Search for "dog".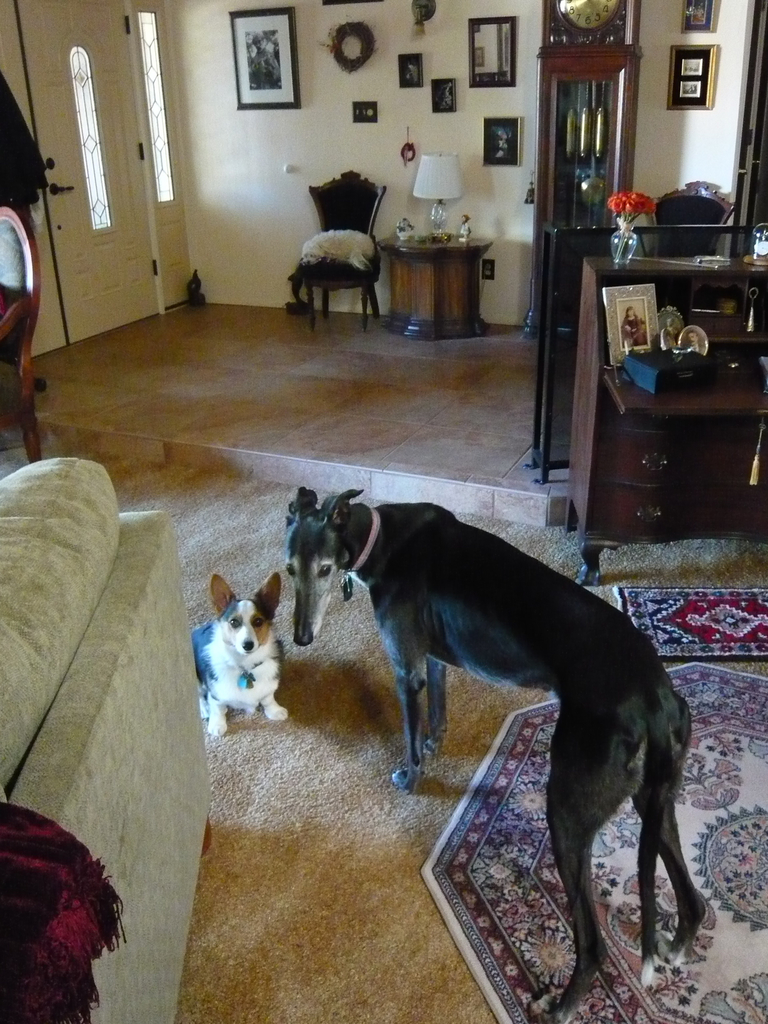
Found at (x1=204, y1=572, x2=282, y2=738).
